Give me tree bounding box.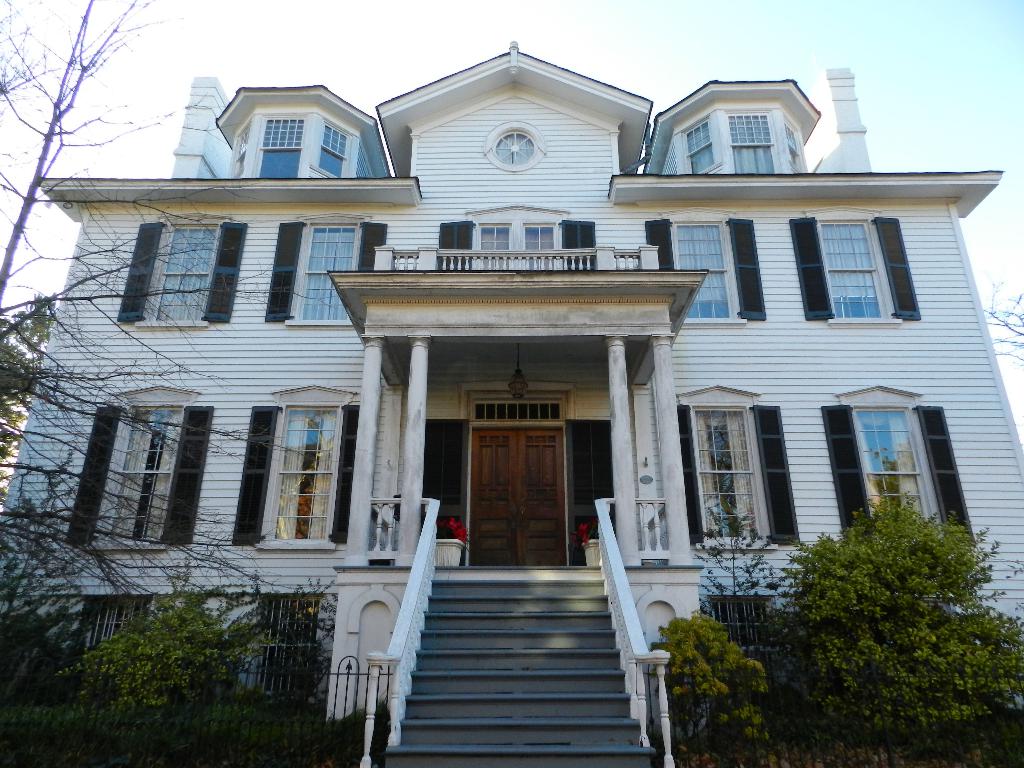
<box>648,605,793,767</box>.
